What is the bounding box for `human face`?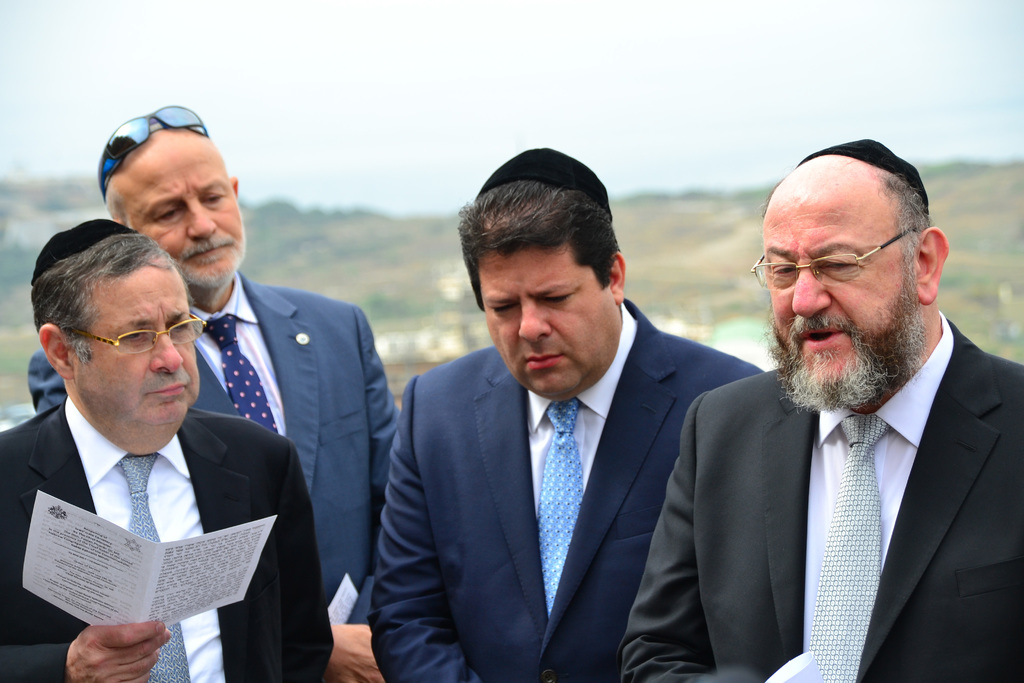
[x1=477, y1=244, x2=612, y2=390].
